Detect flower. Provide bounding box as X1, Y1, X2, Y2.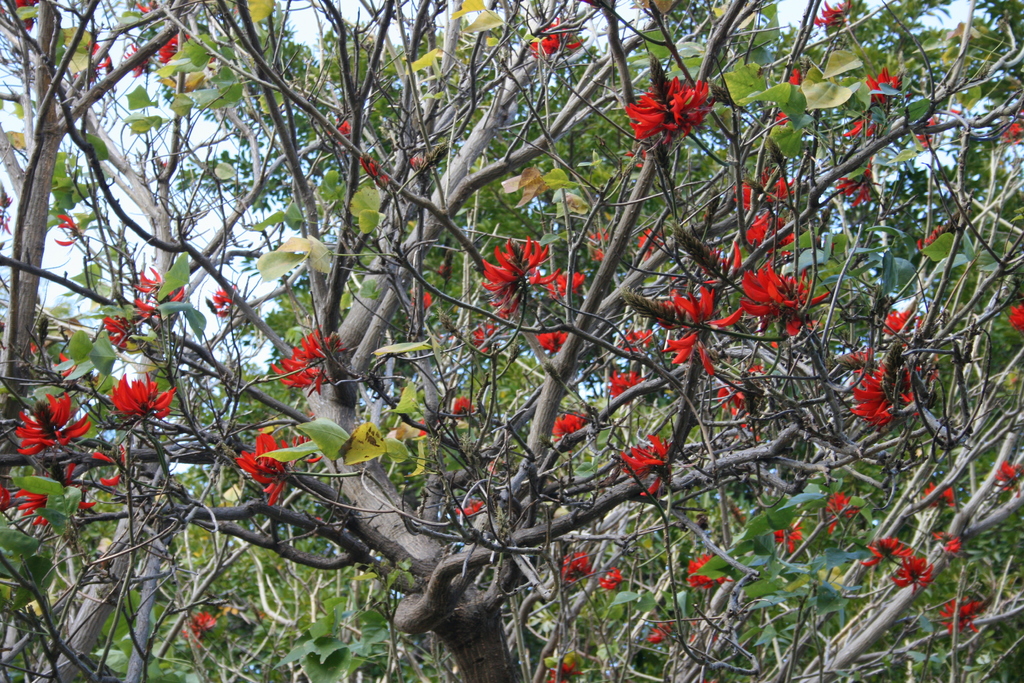
529, 16, 591, 55.
